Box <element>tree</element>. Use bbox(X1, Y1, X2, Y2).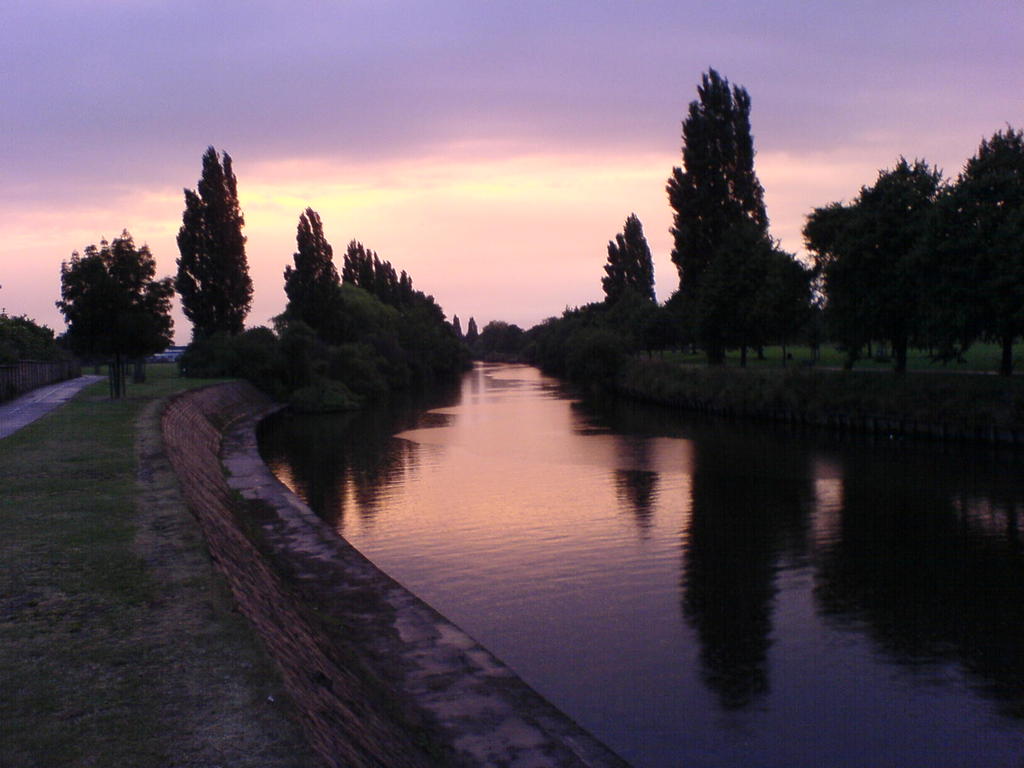
bbox(272, 204, 341, 340).
